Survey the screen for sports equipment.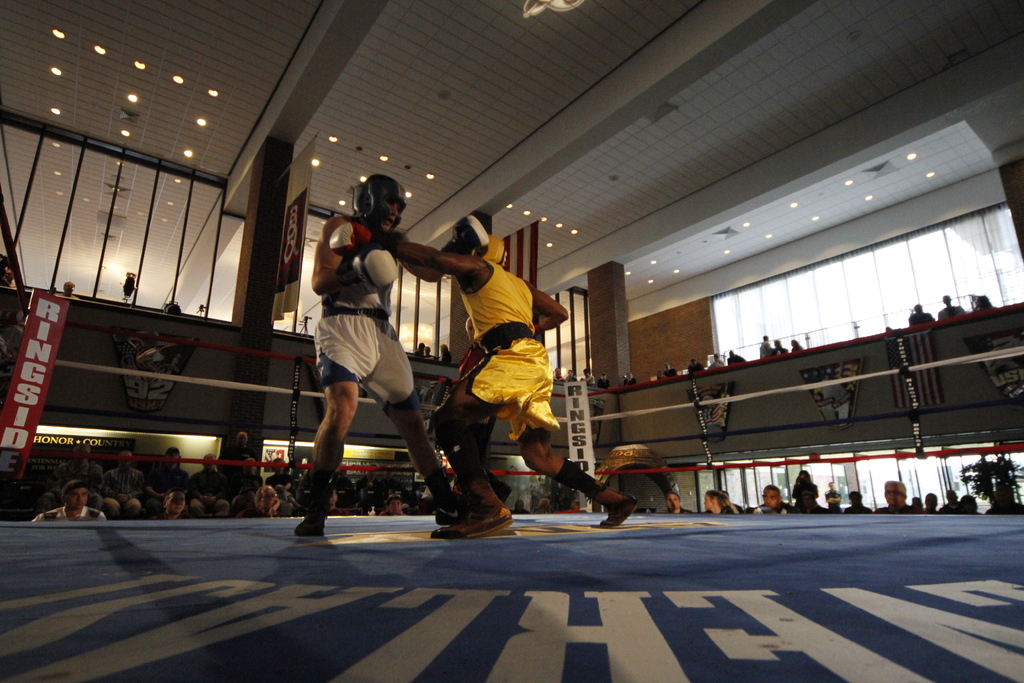
Survey found: select_region(337, 247, 397, 292).
